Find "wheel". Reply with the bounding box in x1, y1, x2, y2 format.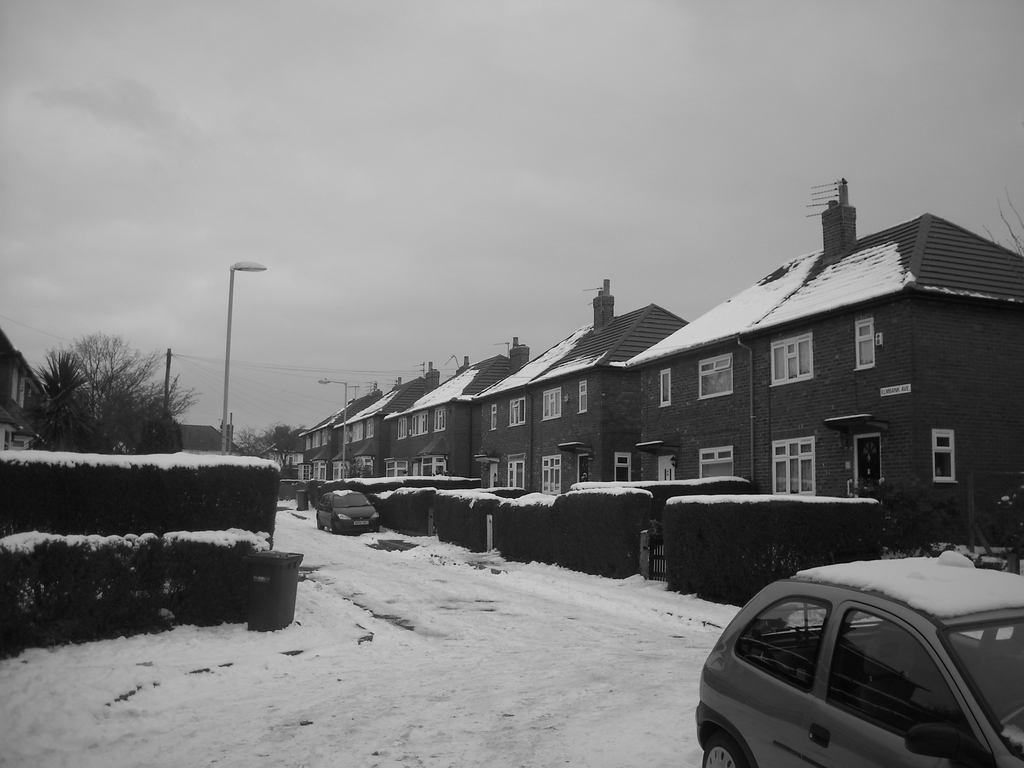
704, 732, 742, 767.
